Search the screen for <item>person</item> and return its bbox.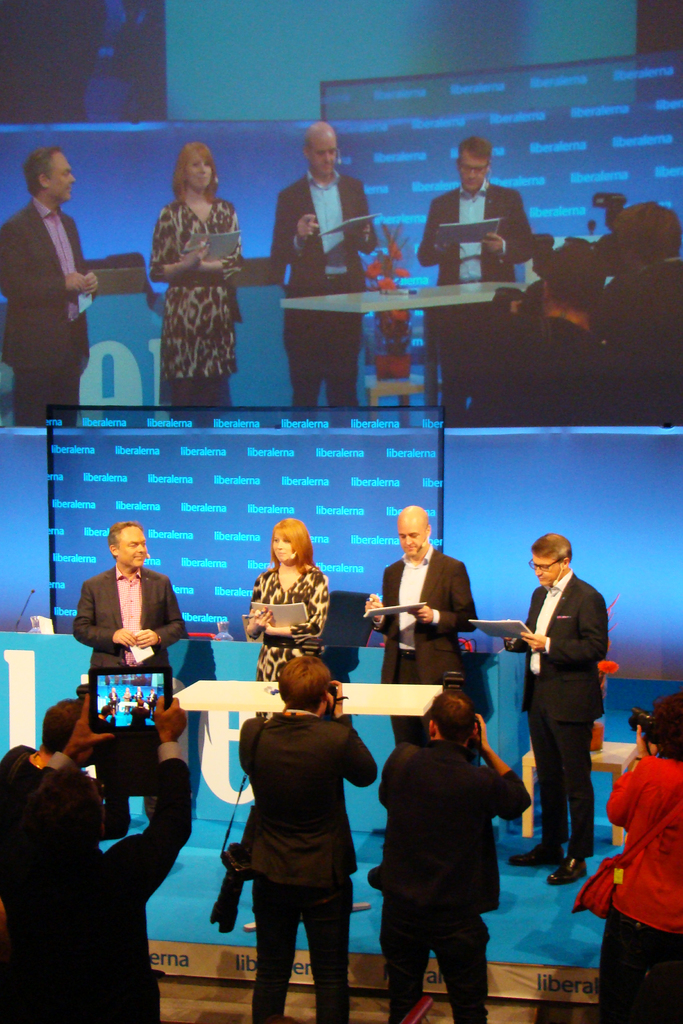
Found: select_region(1, 690, 190, 1023).
